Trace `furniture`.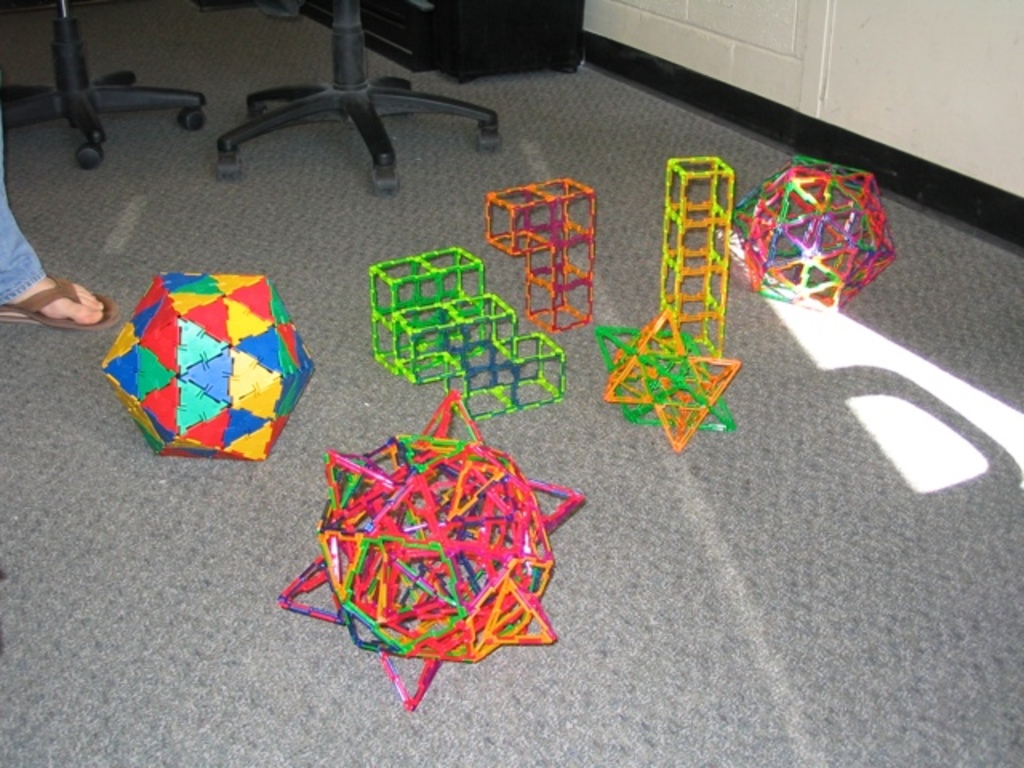
Traced to left=0, top=0, right=206, bottom=171.
